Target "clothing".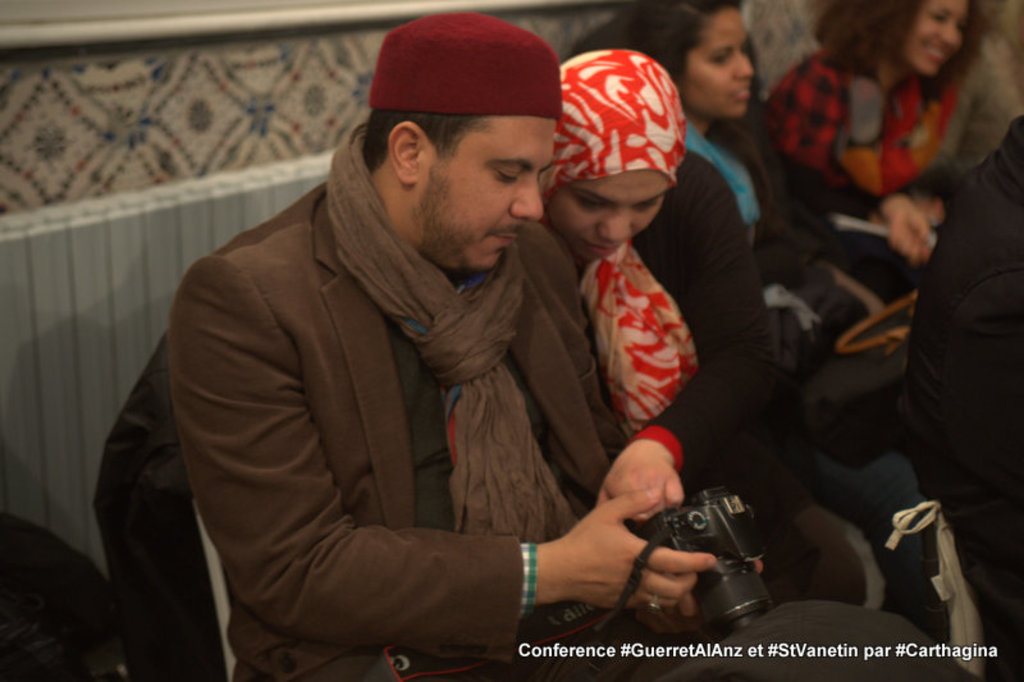
Target region: Rect(901, 113, 1023, 681).
